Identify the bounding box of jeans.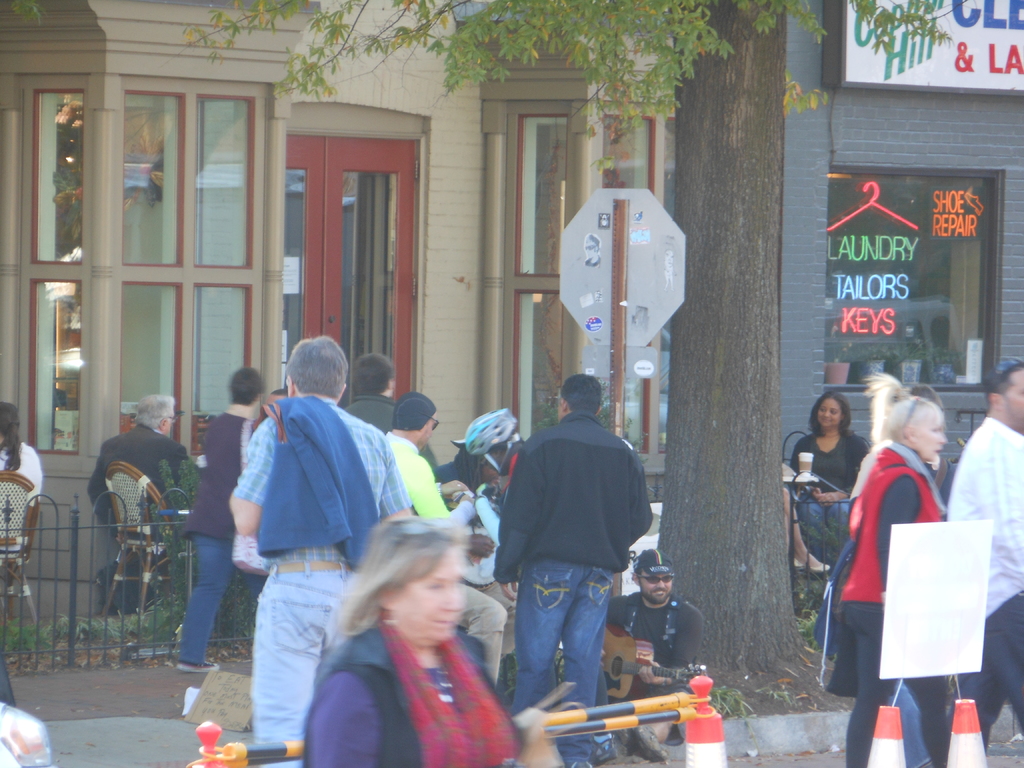
locate(502, 564, 627, 726).
